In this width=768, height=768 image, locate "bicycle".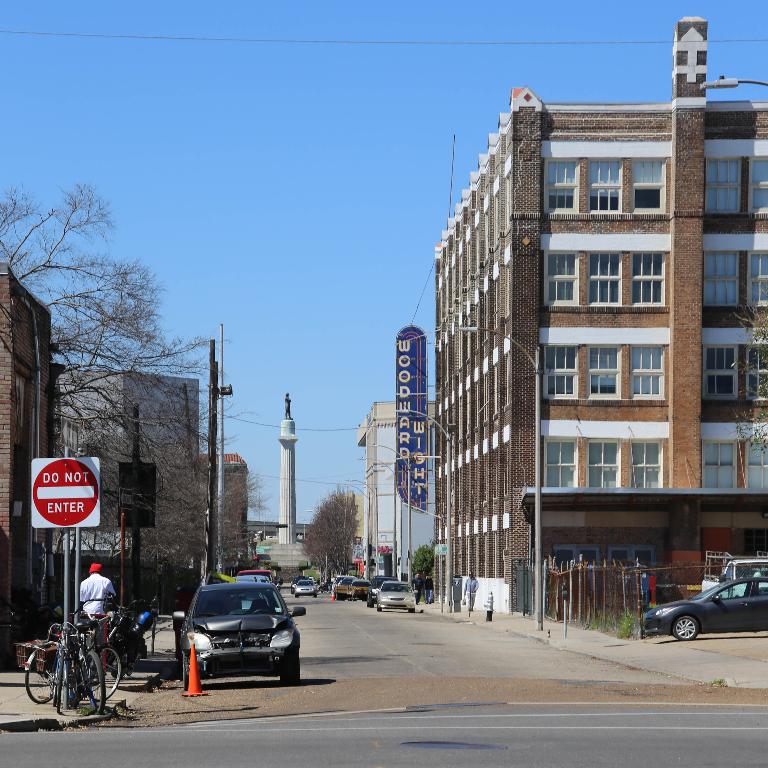
Bounding box: {"left": 46, "top": 620, "right": 69, "bottom": 715}.
